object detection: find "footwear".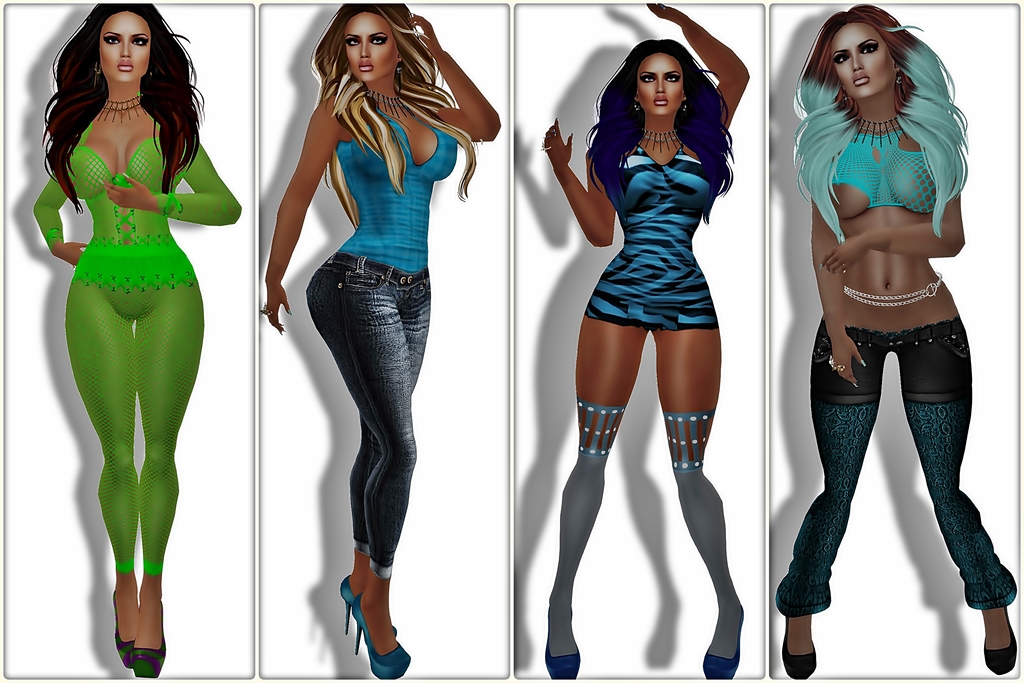
(left=784, top=612, right=817, bottom=675).
